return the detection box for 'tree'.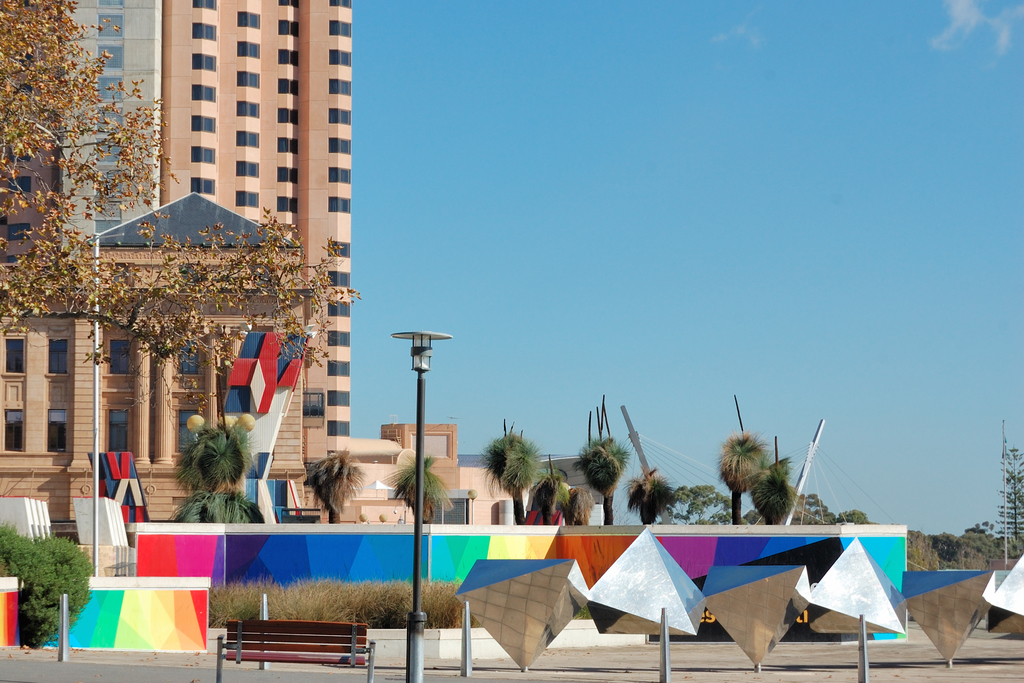
crop(380, 446, 459, 520).
